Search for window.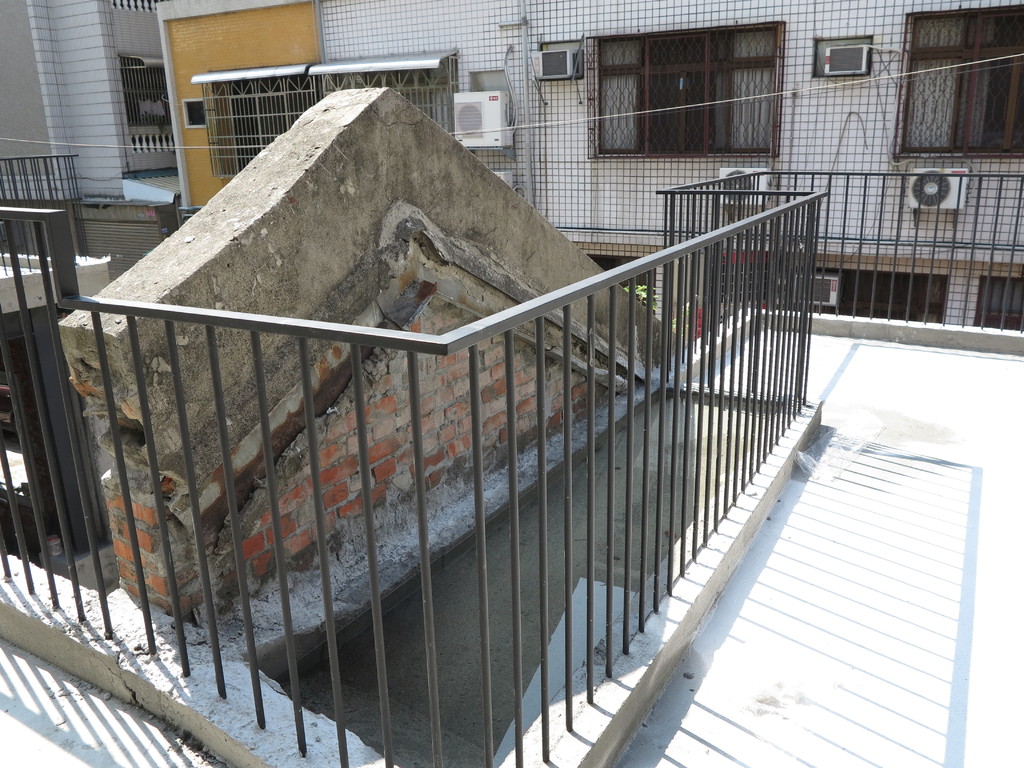
Found at (592, 25, 780, 150).
